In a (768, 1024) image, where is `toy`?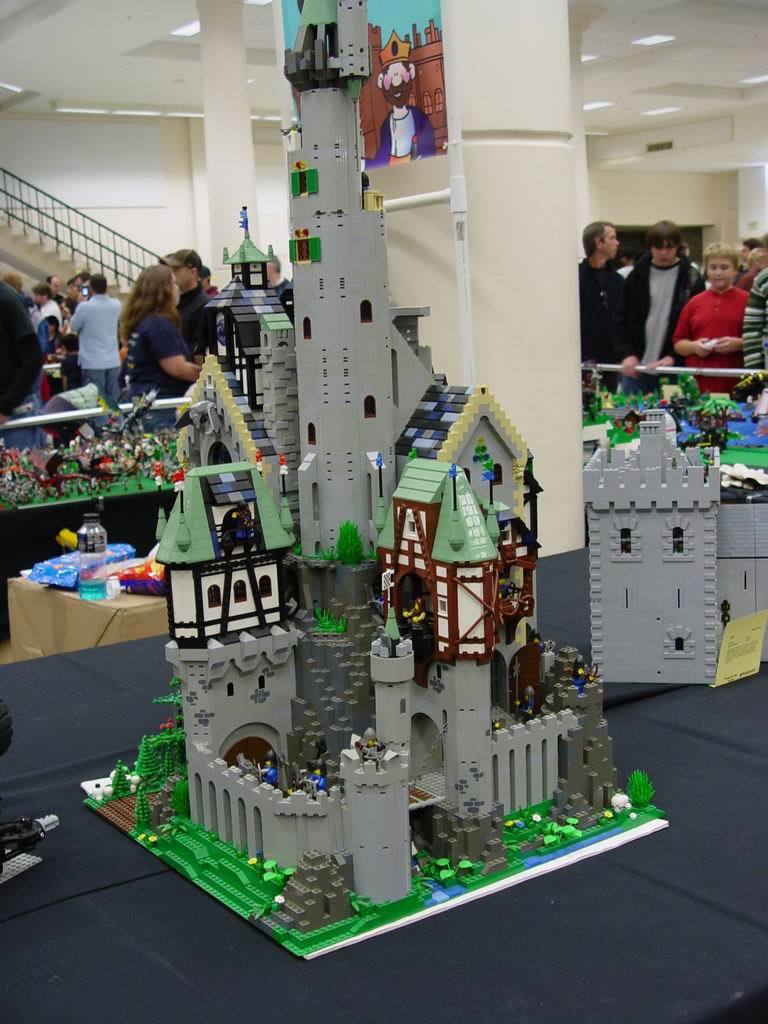
rect(553, 381, 767, 691).
